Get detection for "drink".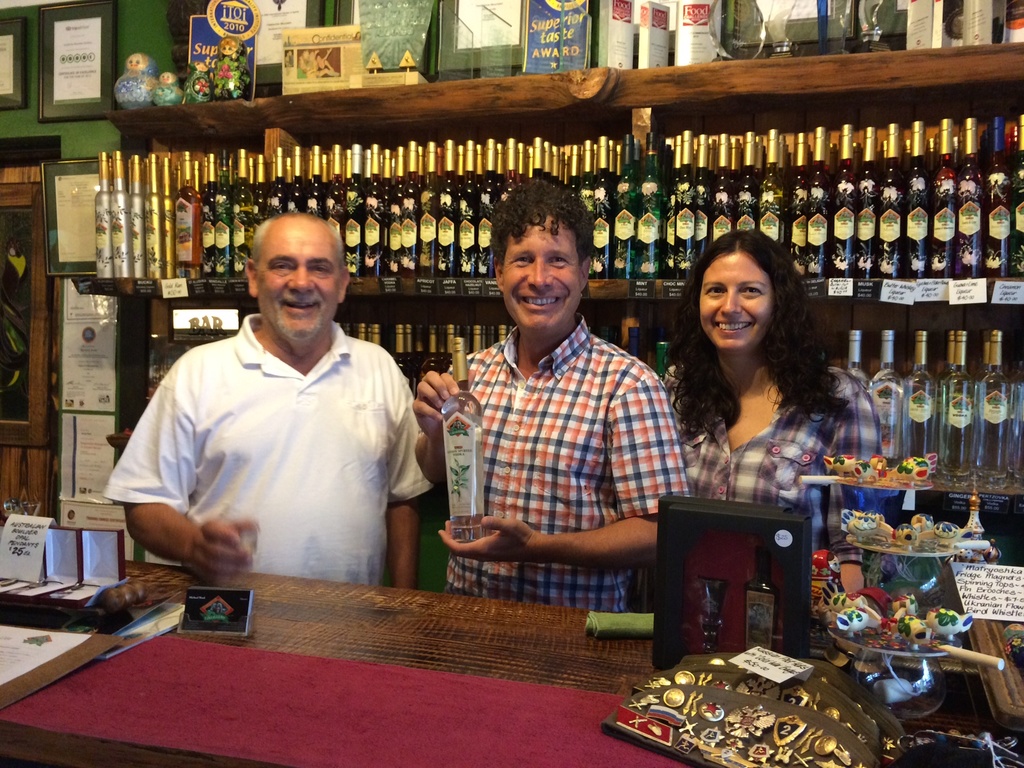
Detection: crop(479, 169, 497, 276).
